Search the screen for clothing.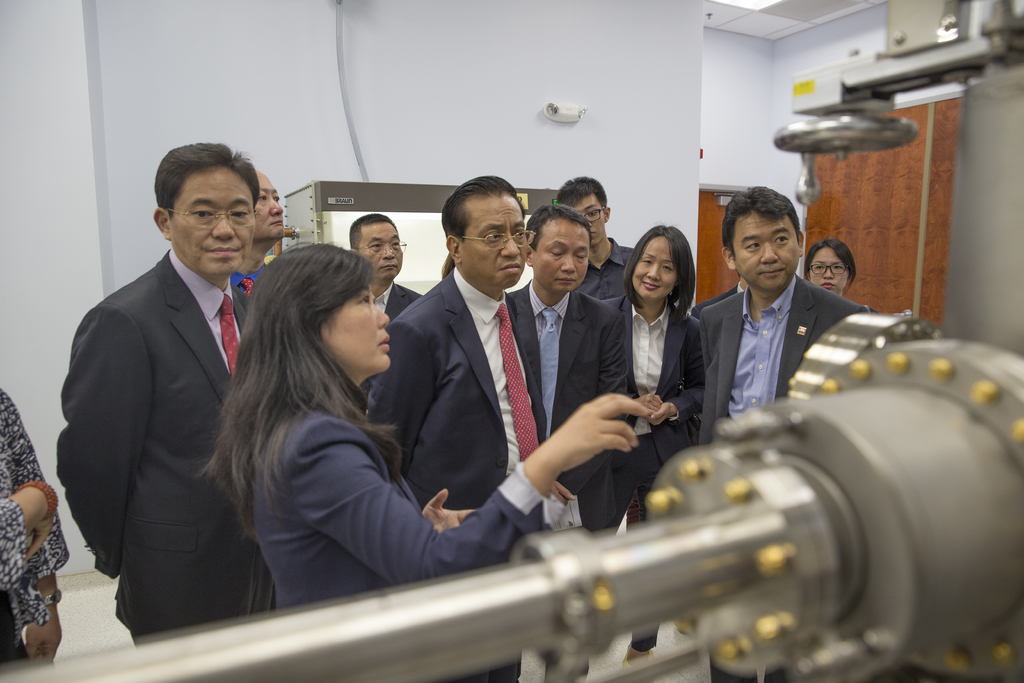
Found at [left=0, top=385, right=70, bottom=682].
